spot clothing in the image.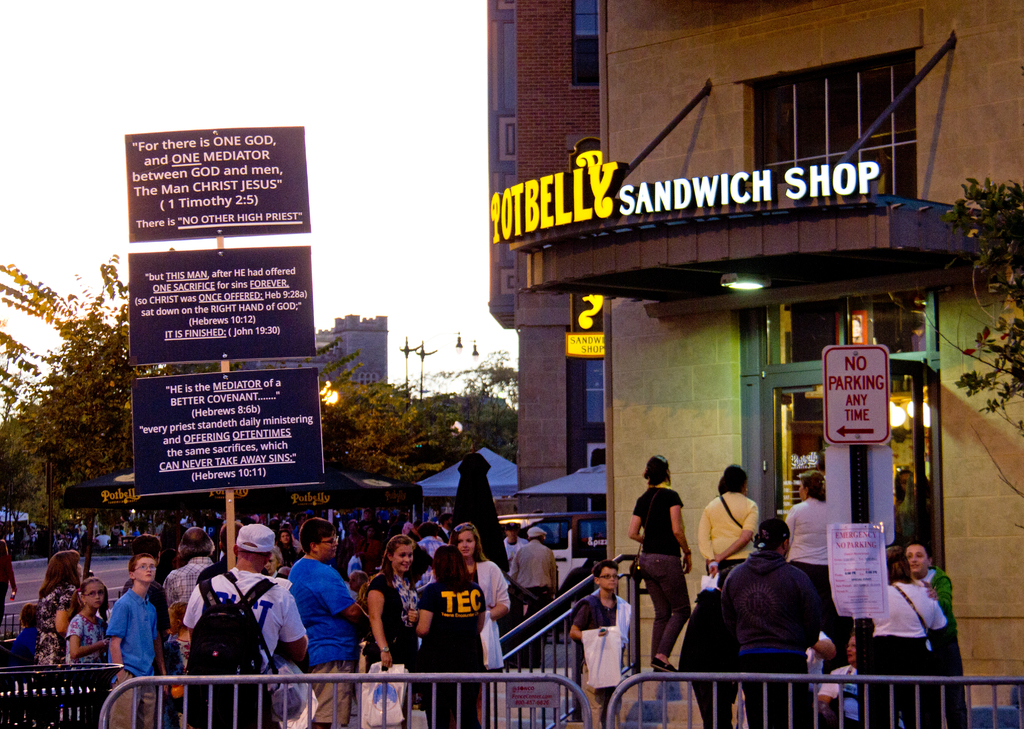
clothing found at box(697, 489, 760, 588).
